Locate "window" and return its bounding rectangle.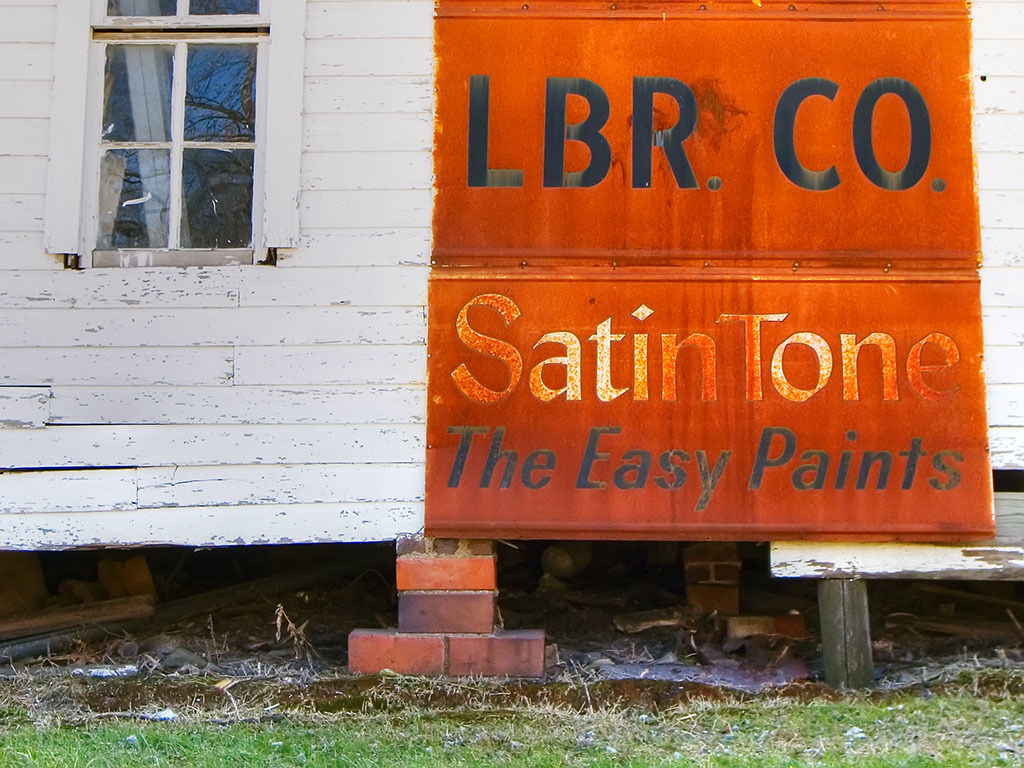
71/9/263/260.
